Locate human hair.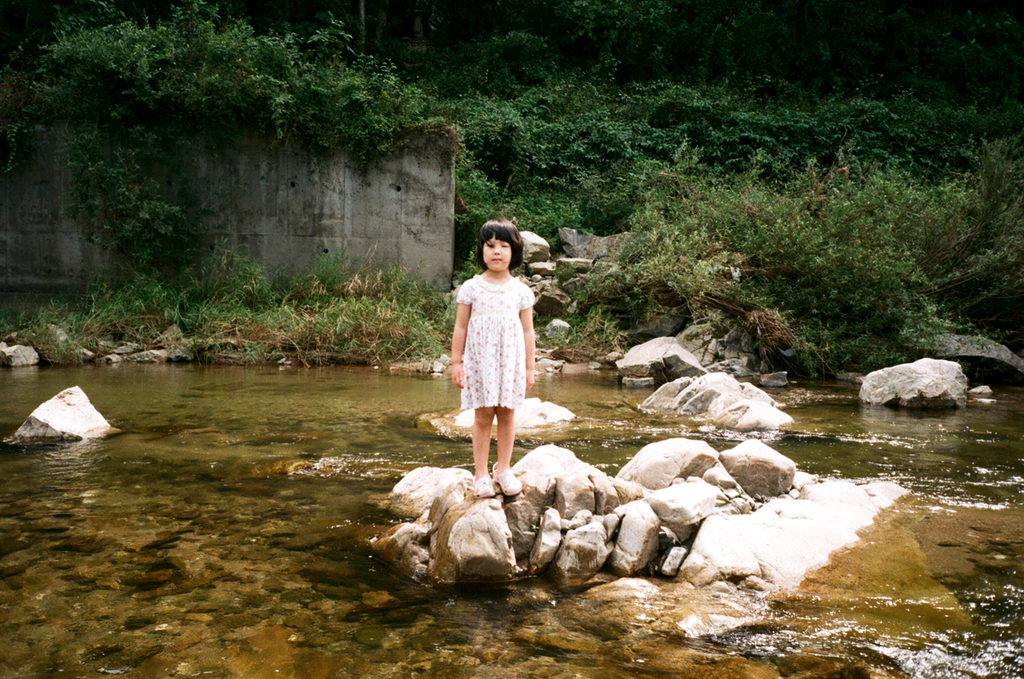
Bounding box: [x1=475, y1=215, x2=529, y2=275].
